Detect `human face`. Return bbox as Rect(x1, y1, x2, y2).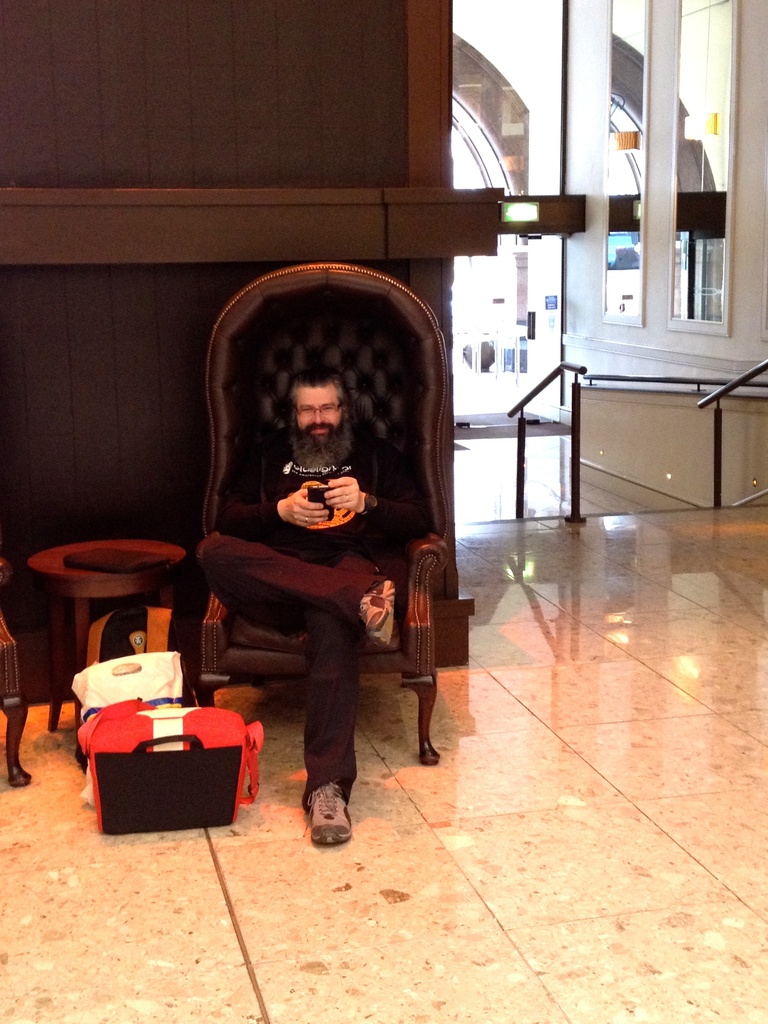
Rect(296, 388, 343, 445).
